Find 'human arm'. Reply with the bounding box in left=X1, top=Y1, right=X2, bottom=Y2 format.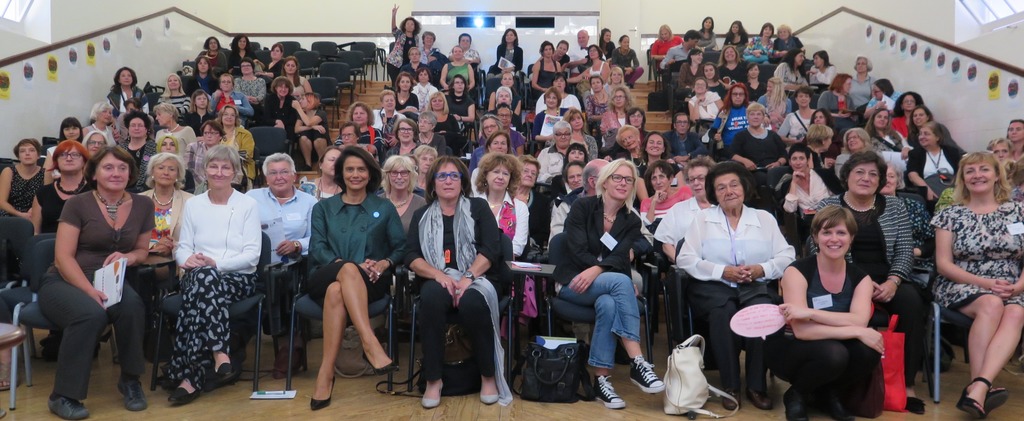
left=677, top=217, right=746, bottom=279.
